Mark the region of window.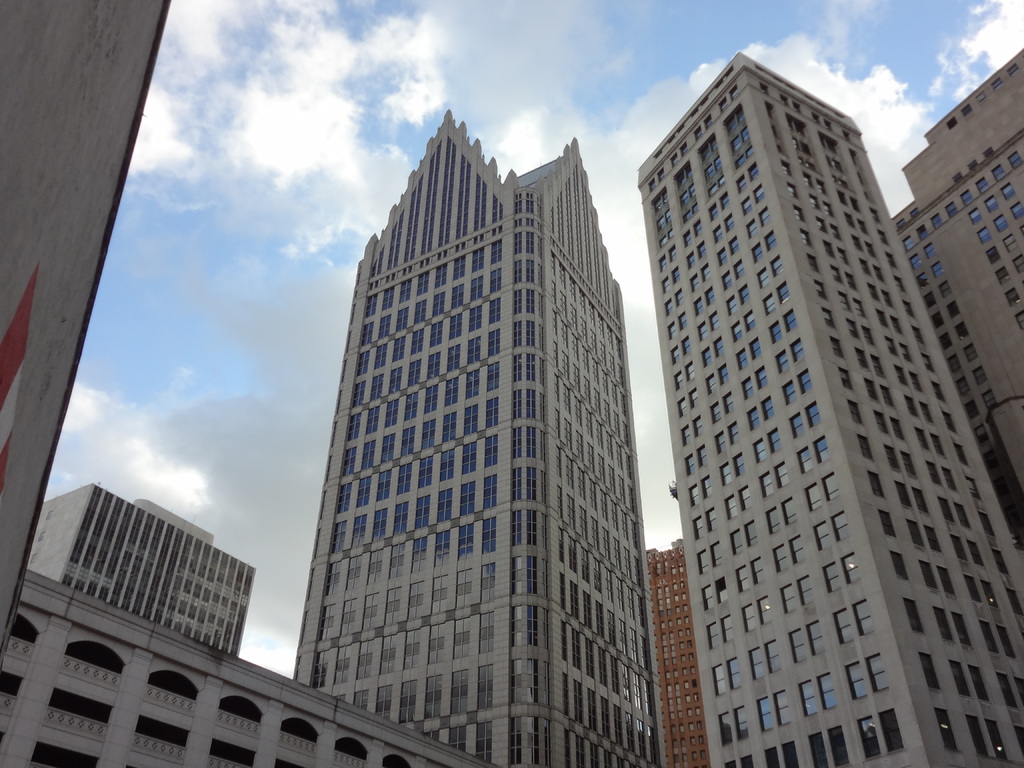
Region: BBox(682, 312, 687, 326).
